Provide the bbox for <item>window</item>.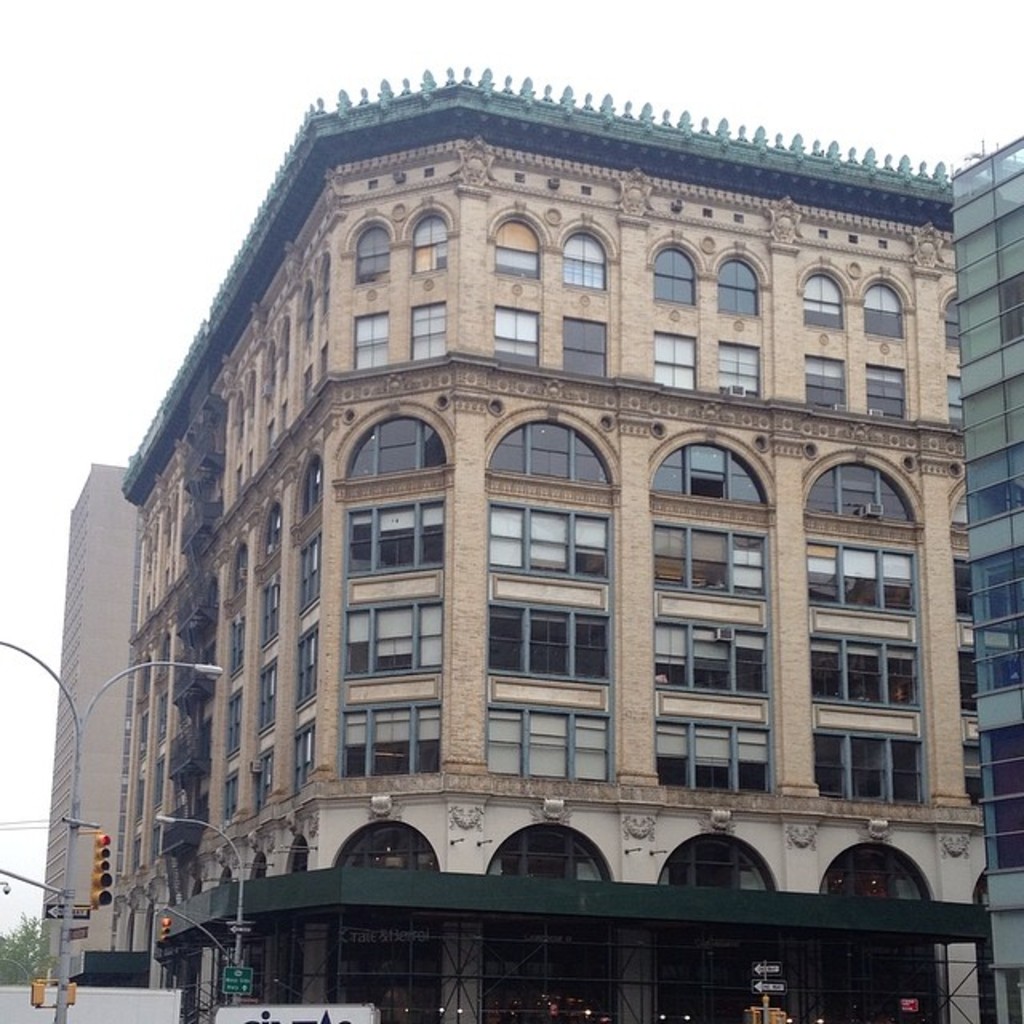
rect(411, 298, 443, 357).
